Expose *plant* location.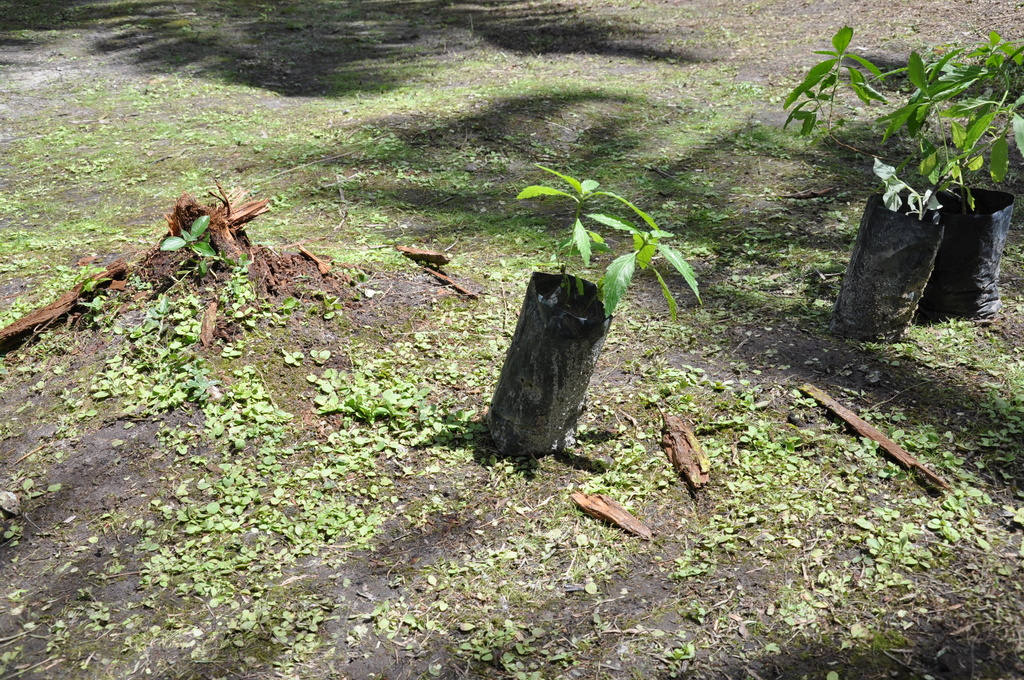
Exposed at [x1=780, y1=51, x2=980, y2=230].
